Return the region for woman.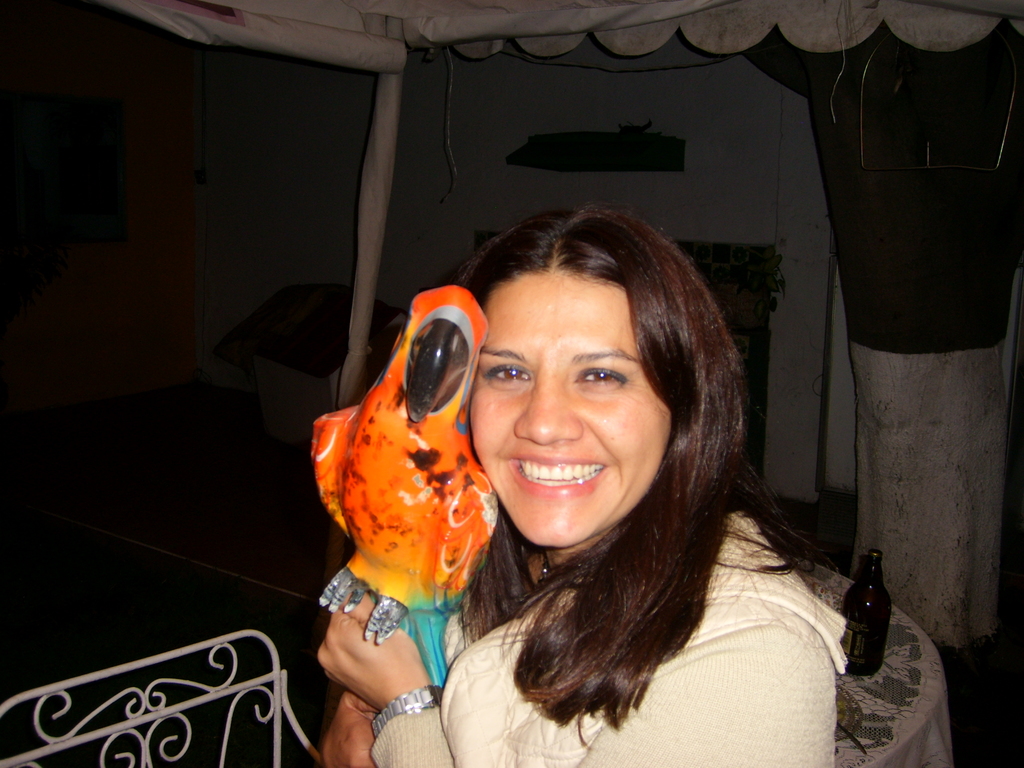
box=[317, 195, 848, 767].
